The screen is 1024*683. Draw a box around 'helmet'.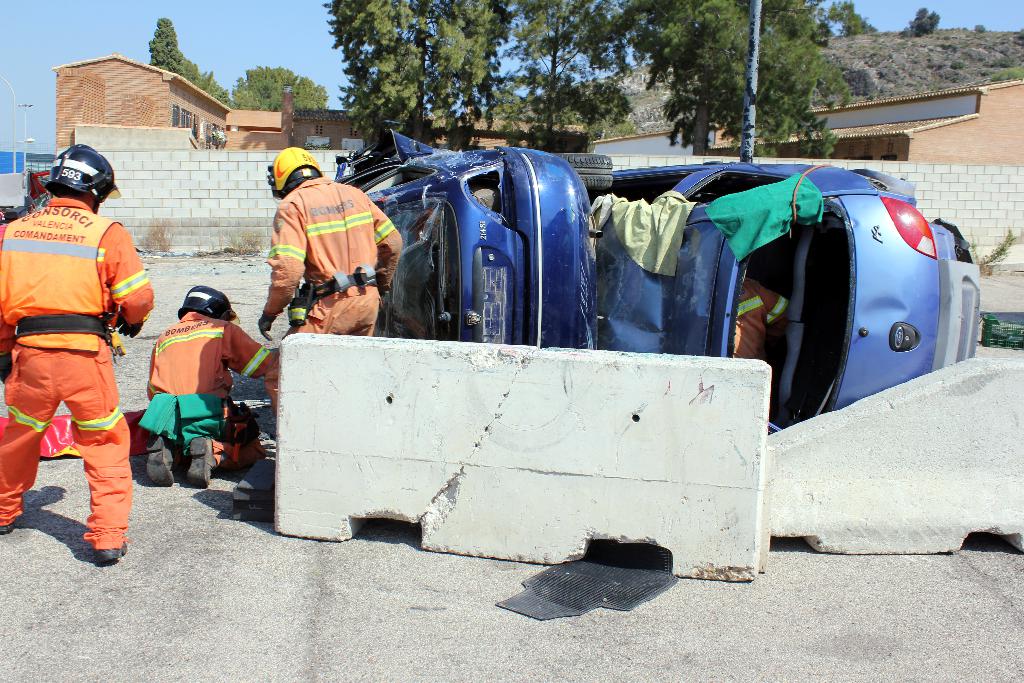
268:146:317:190.
